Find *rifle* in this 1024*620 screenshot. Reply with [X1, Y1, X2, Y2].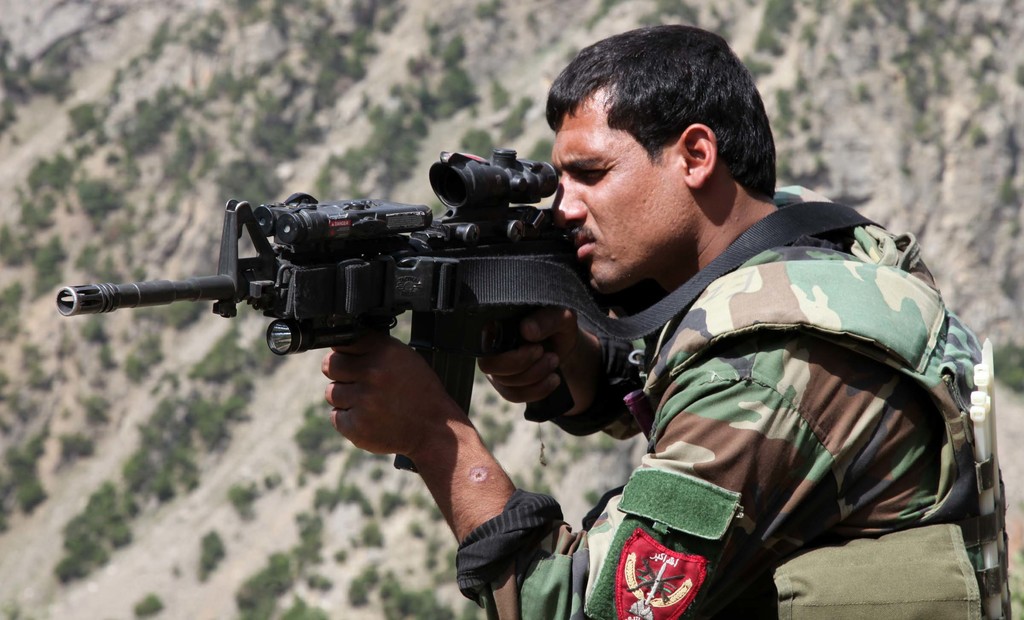
[59, 148, 607, 471].
